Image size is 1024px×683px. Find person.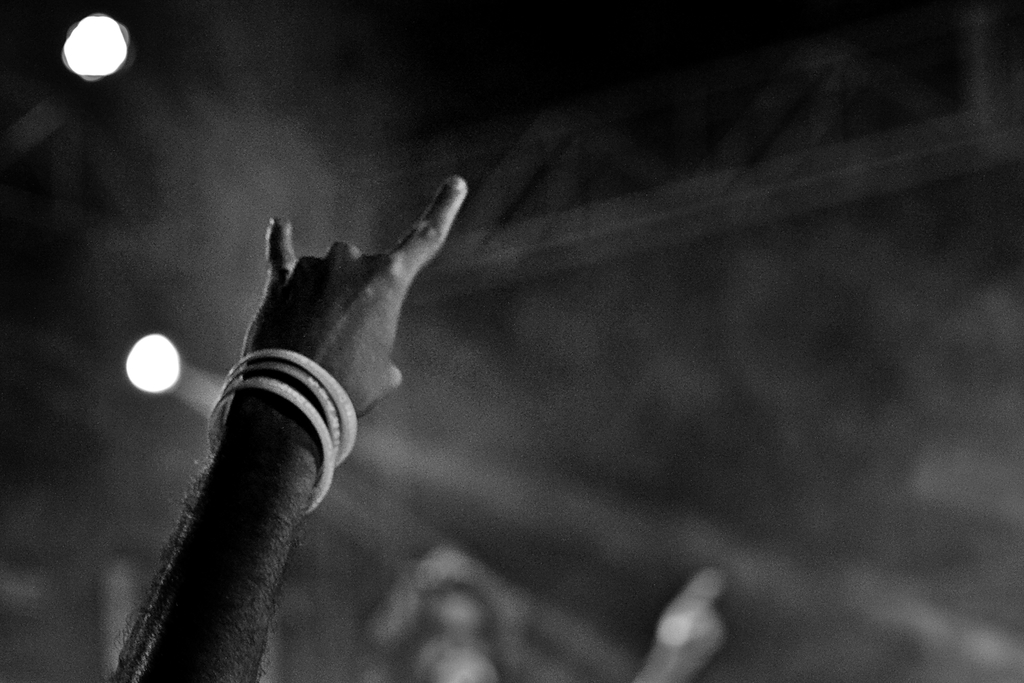
BBox(408, 577, 509, 682).
